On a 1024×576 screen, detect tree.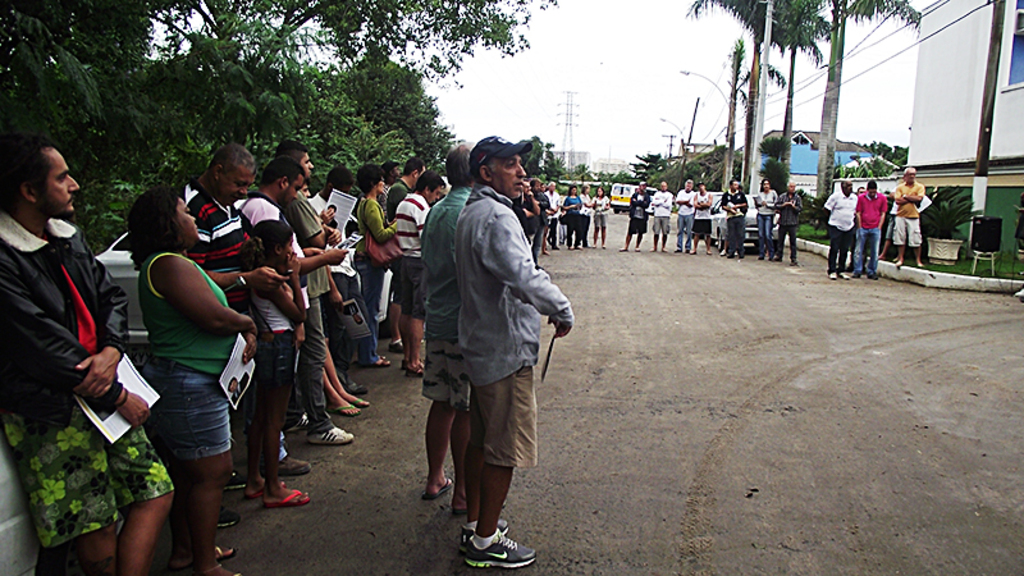
[307, 119, 419, 179].
